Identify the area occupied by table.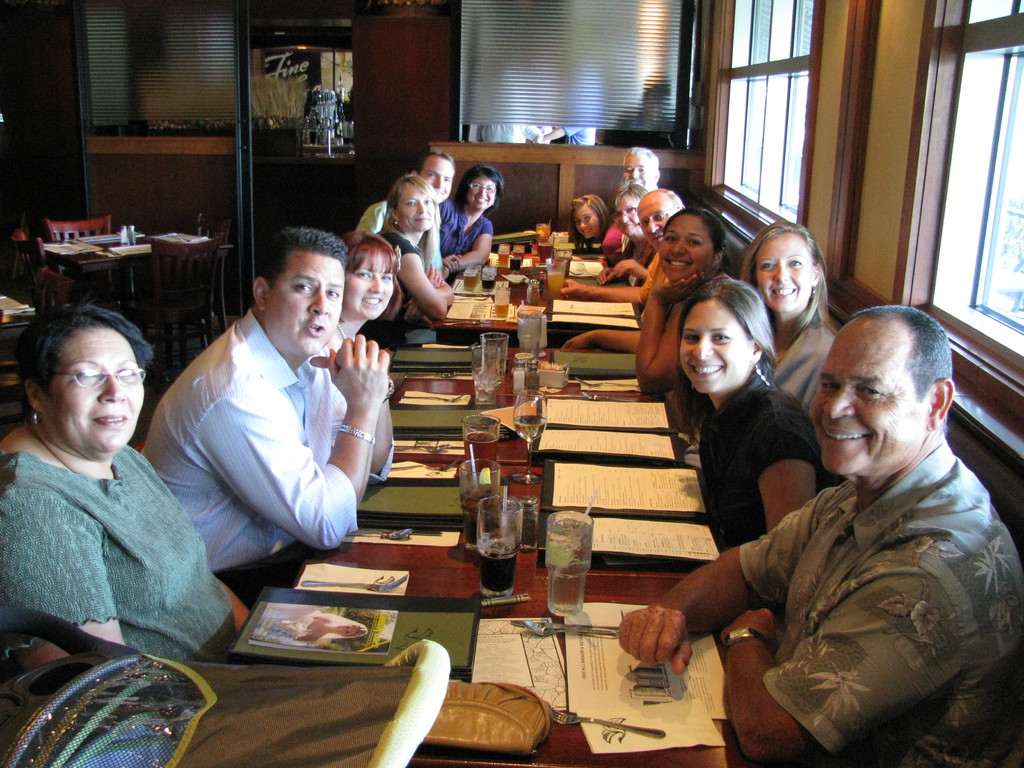
Area: [x1=428, y1=234, x2=646, y2=351].
